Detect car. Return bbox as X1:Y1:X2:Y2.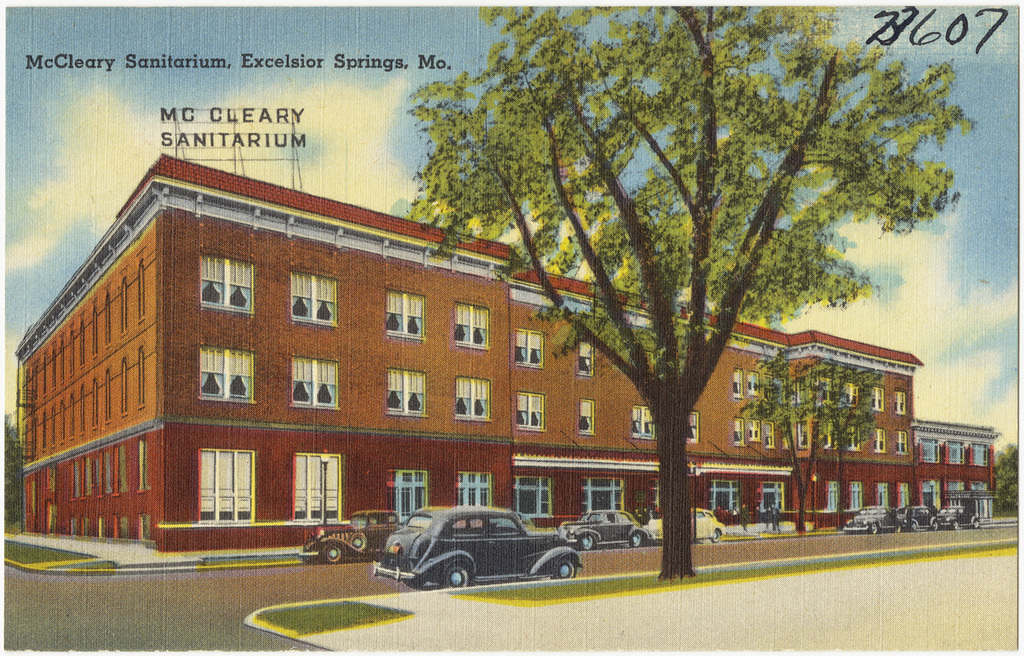
560:509:649:550.
